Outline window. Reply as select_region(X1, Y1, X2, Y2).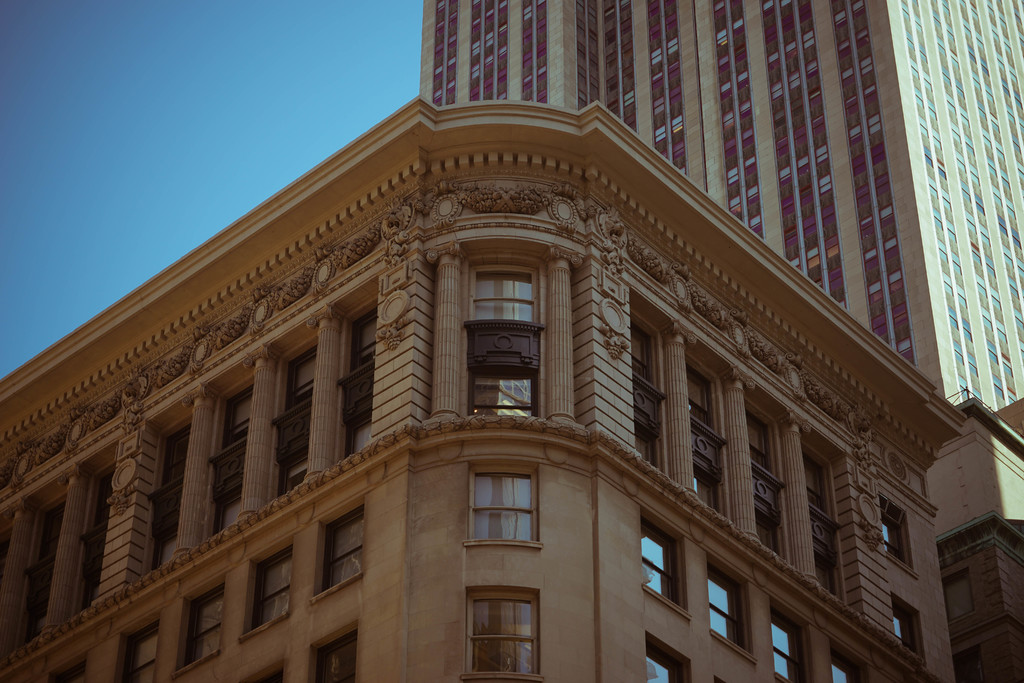
select_region(115, 612, 170, 682).
